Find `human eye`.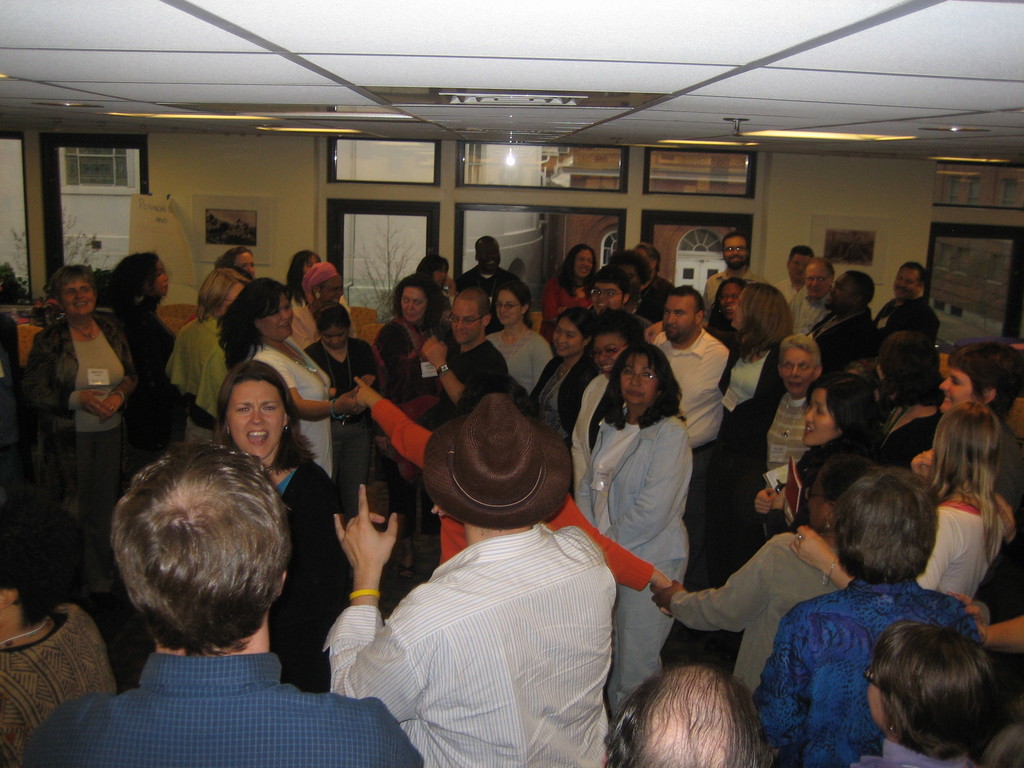
crop(732, 292, 738, 298).
